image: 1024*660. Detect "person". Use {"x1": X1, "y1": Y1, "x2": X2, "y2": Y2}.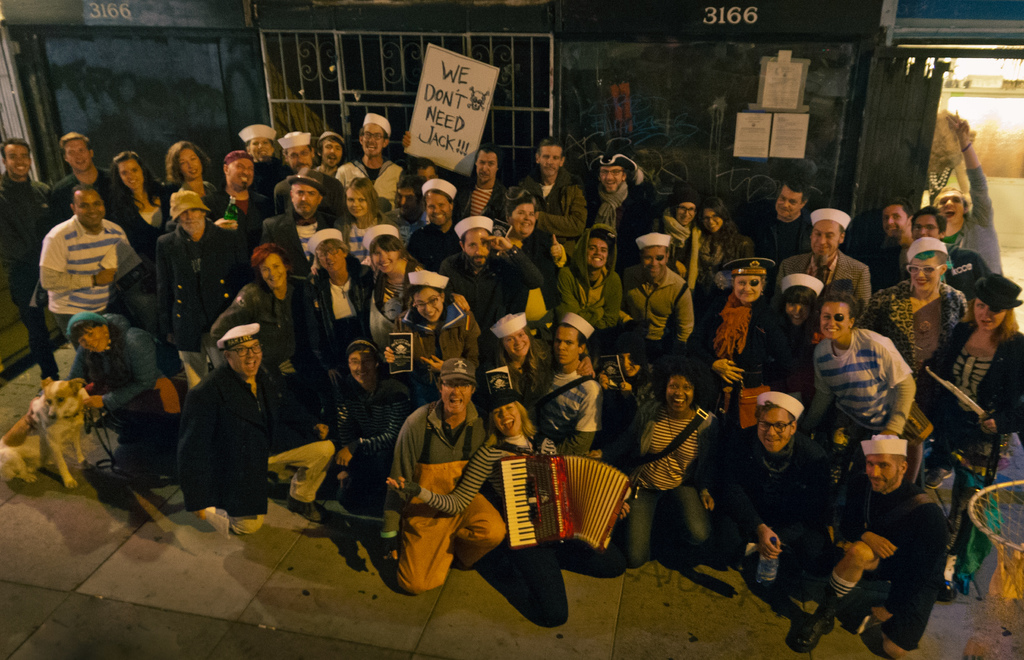
{"x1": 46, "y1": 137, "x2": 122, "y2": 255}.
